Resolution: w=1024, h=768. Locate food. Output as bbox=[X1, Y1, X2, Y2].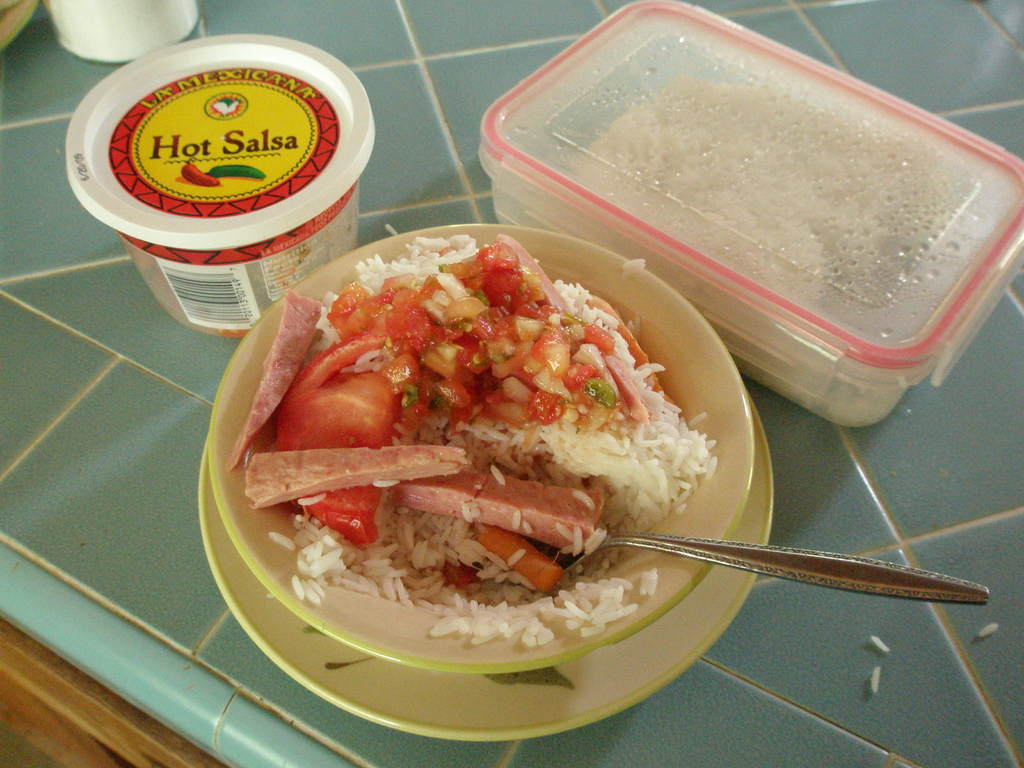
bbox=[531, 63, 952, 367].
